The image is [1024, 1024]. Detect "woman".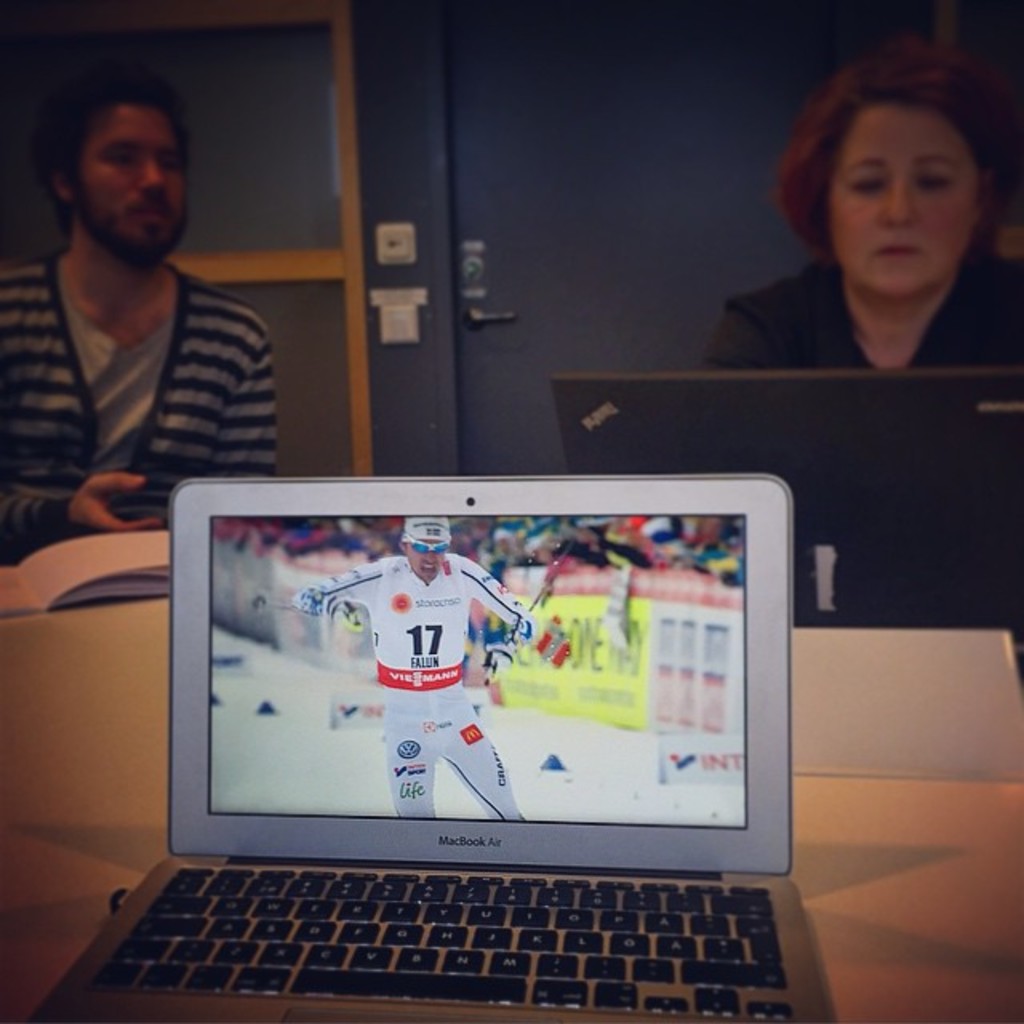
Detection: rect(710, 67, 1022, 400).
